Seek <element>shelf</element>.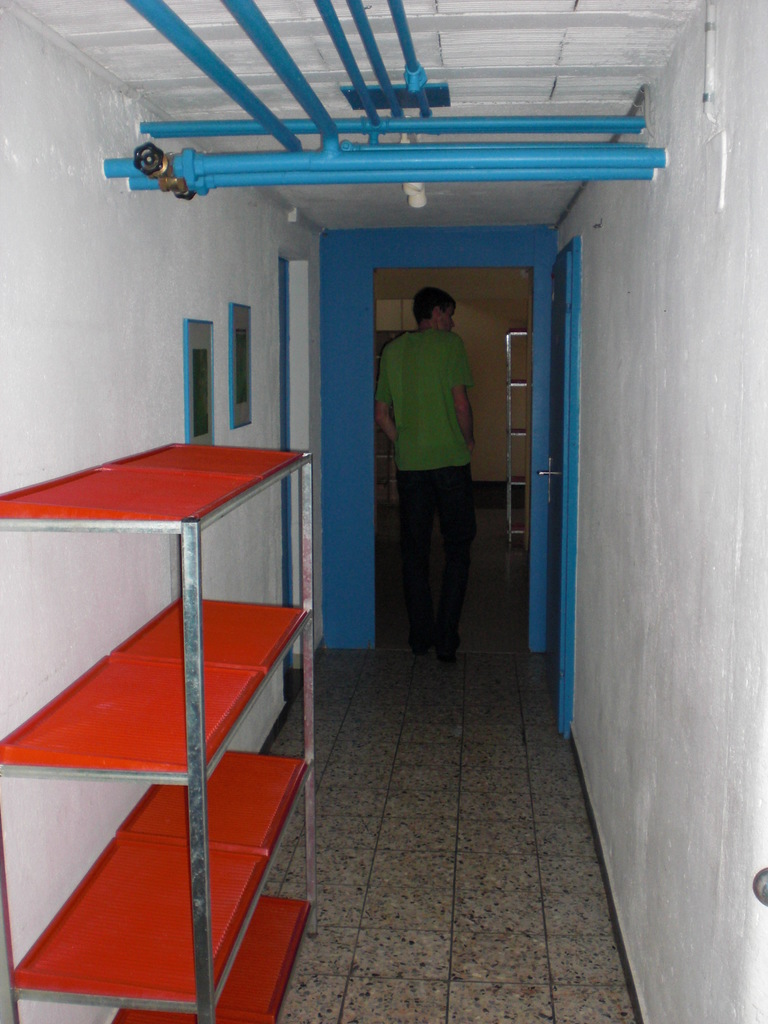
bbox=[94, 890, 309, 1023].
